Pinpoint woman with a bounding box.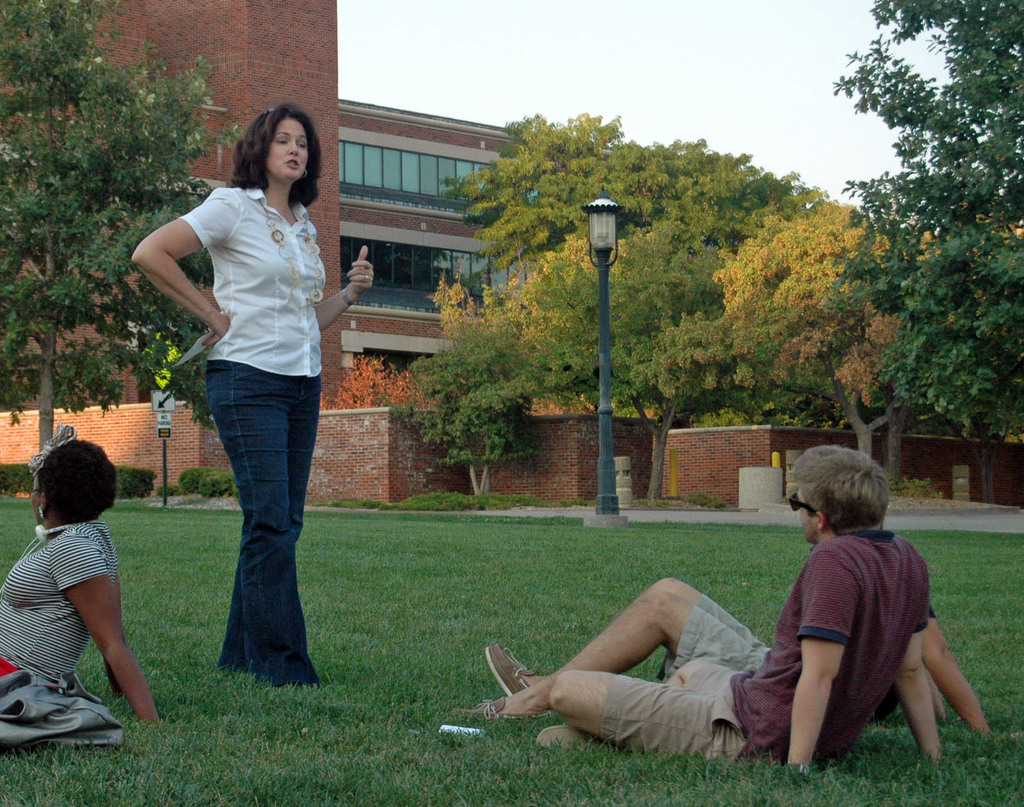
left=137, top=102, right=356, bottom=698.
